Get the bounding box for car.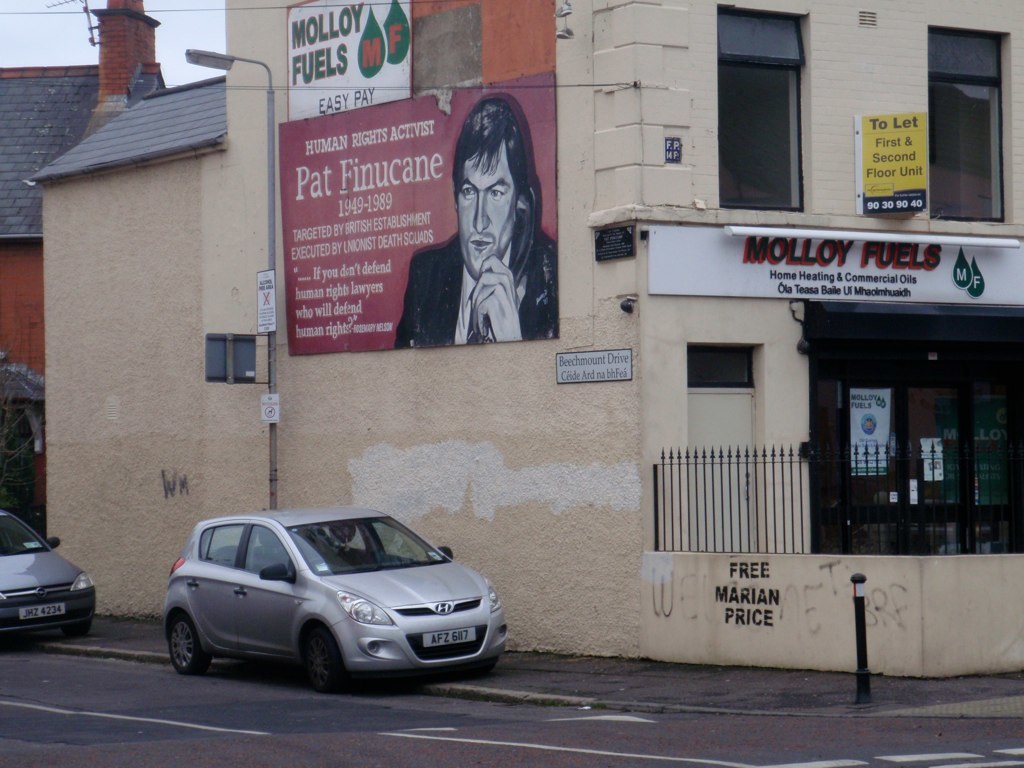
x1=0 y1=506 x2=95 y2=637.
